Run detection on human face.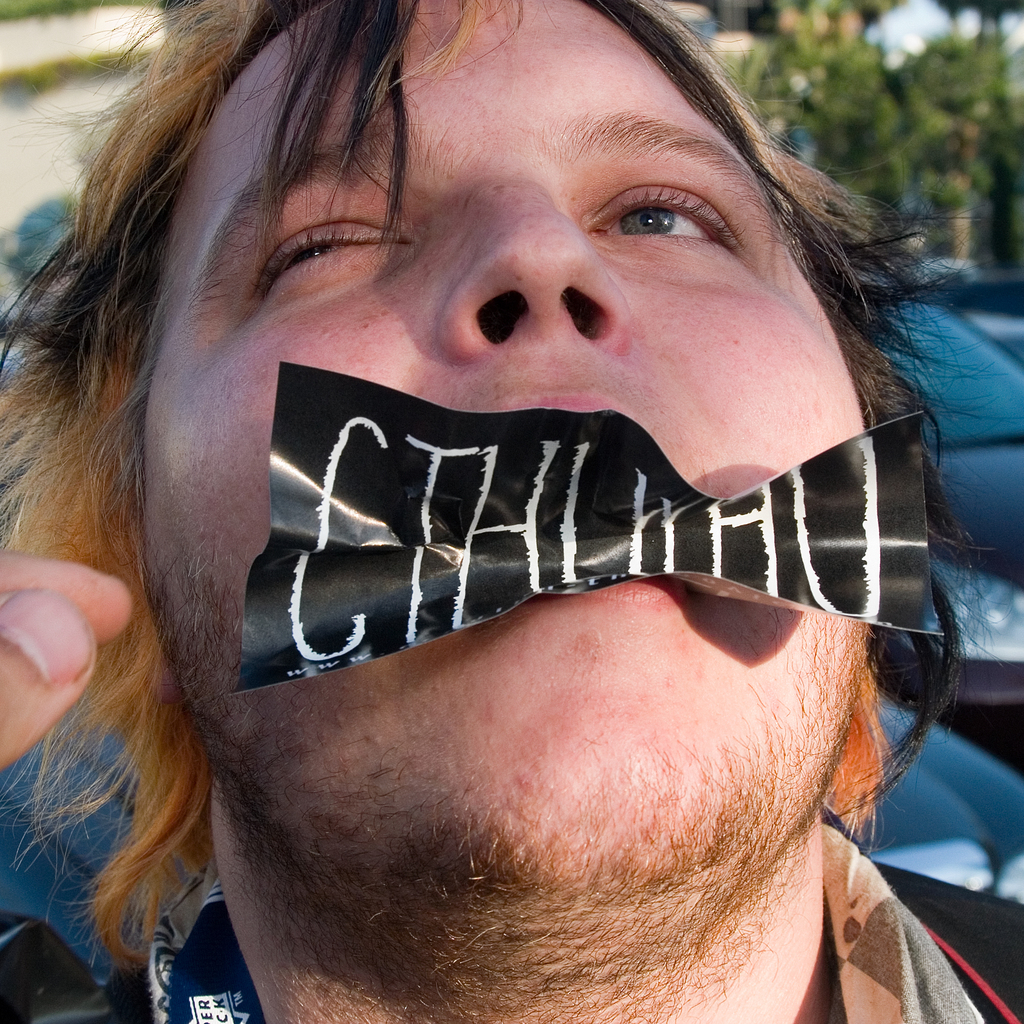
Result: 131:0:902:890.
